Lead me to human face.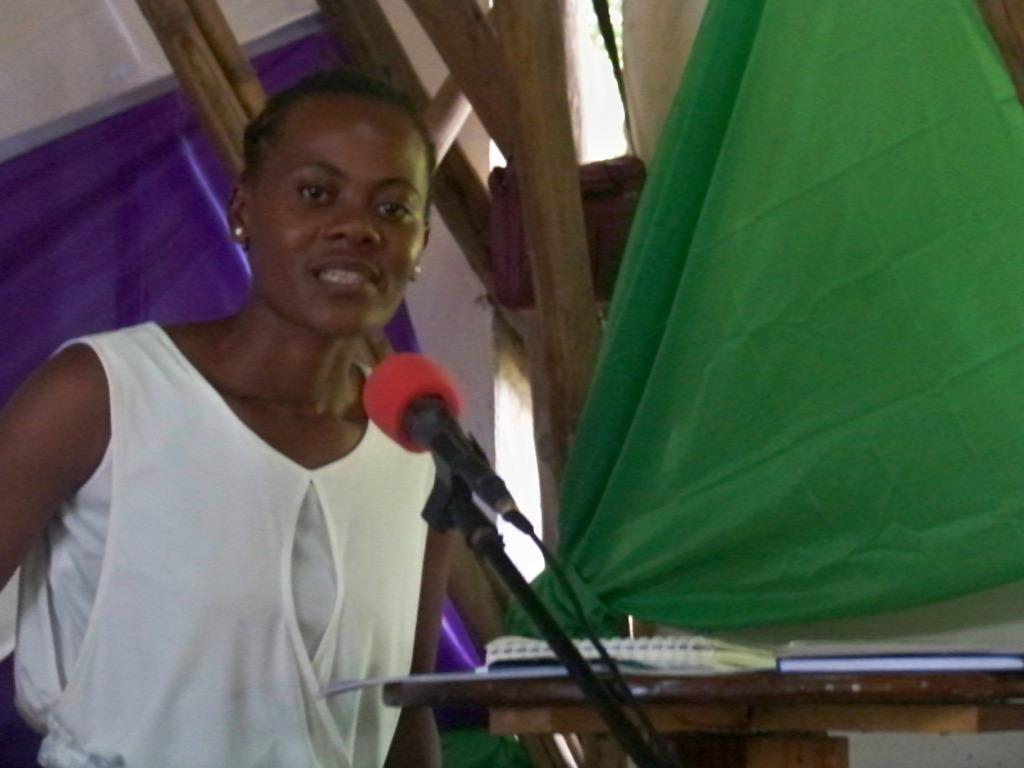
Lead to 251/99/450/330.
